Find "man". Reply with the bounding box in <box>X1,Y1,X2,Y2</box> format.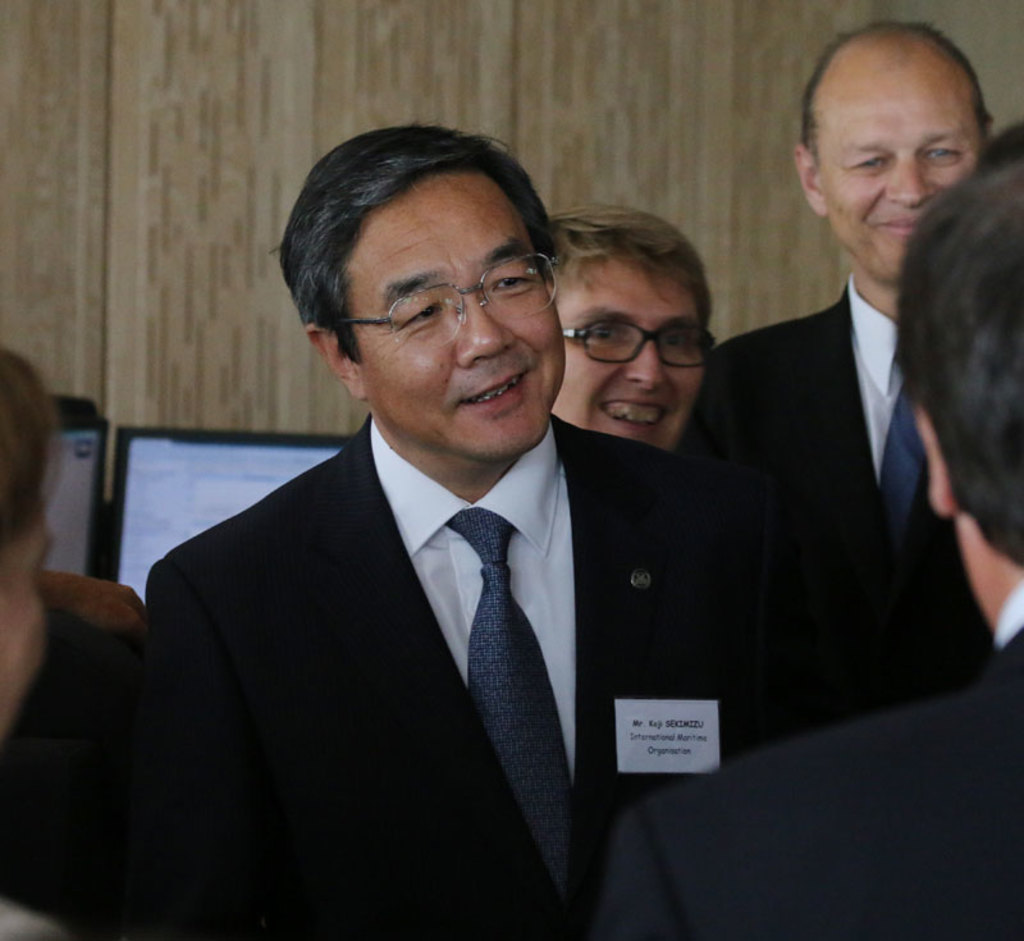
<box>142,119,696,940</box>.
